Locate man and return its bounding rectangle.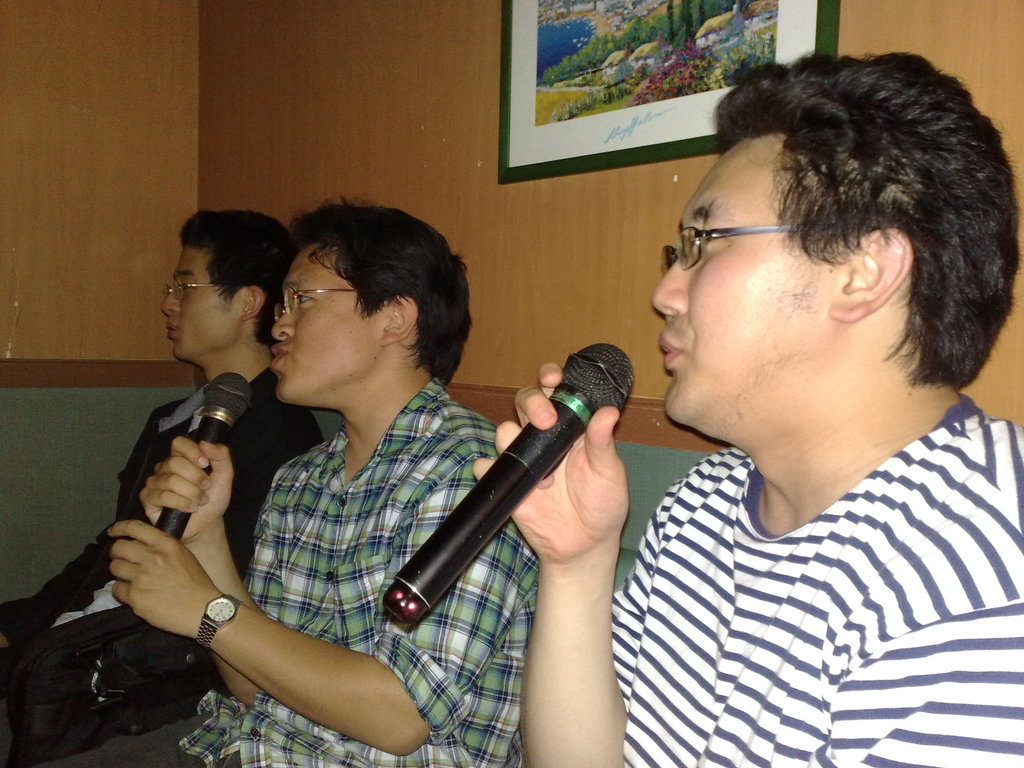
106 191 558 767.
